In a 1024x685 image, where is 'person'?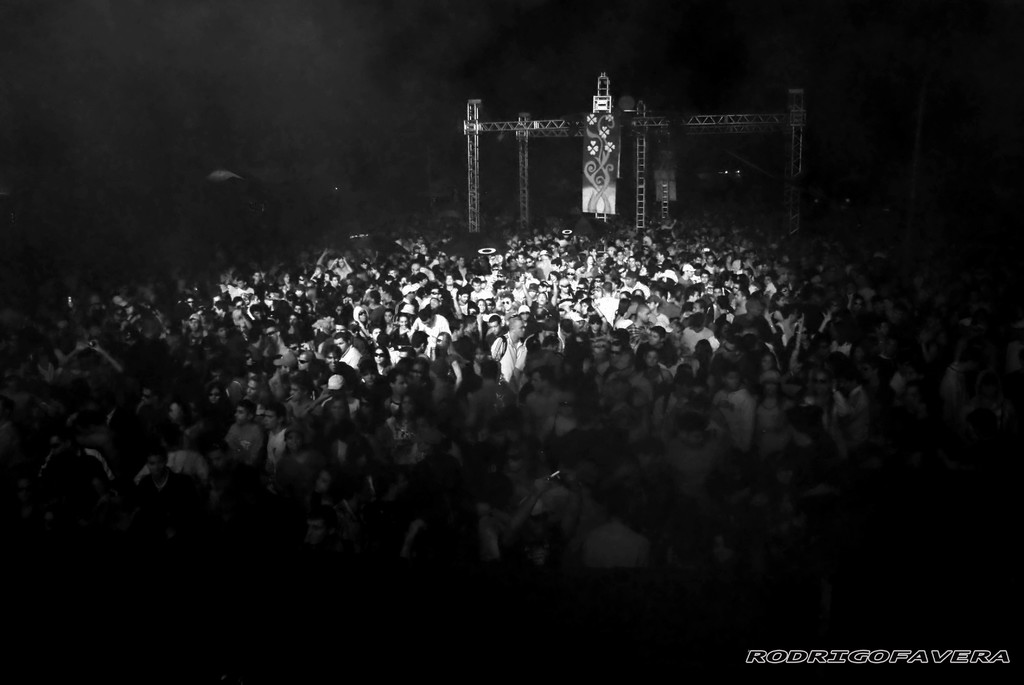
pyautogui.locateOnScreen(162, 434, 204, 472).
